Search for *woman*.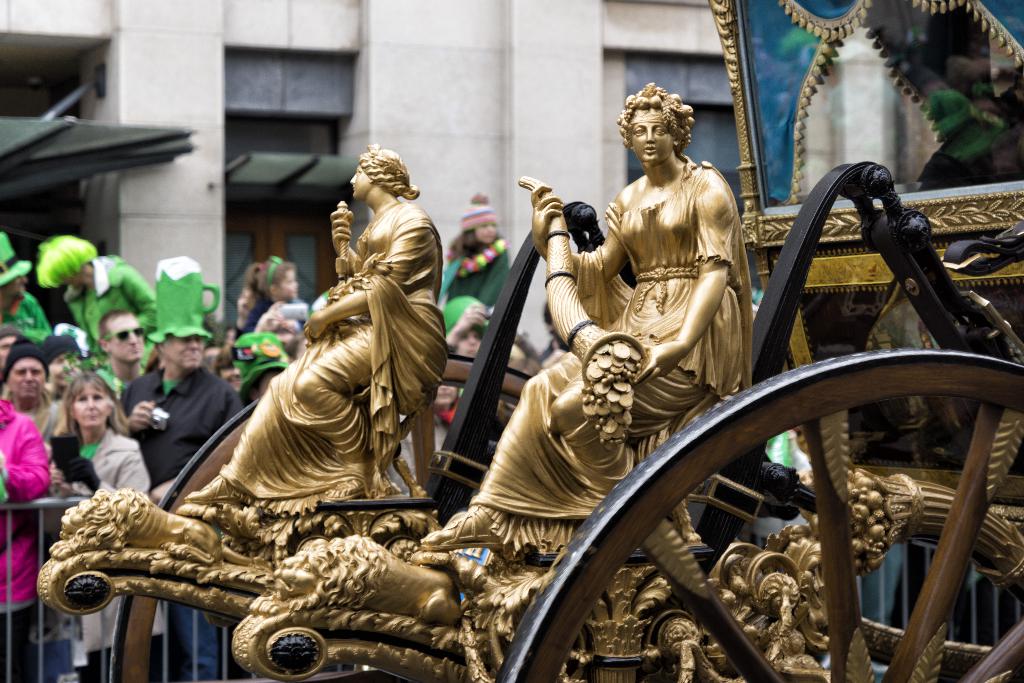
Found at 0 332 74 453.
